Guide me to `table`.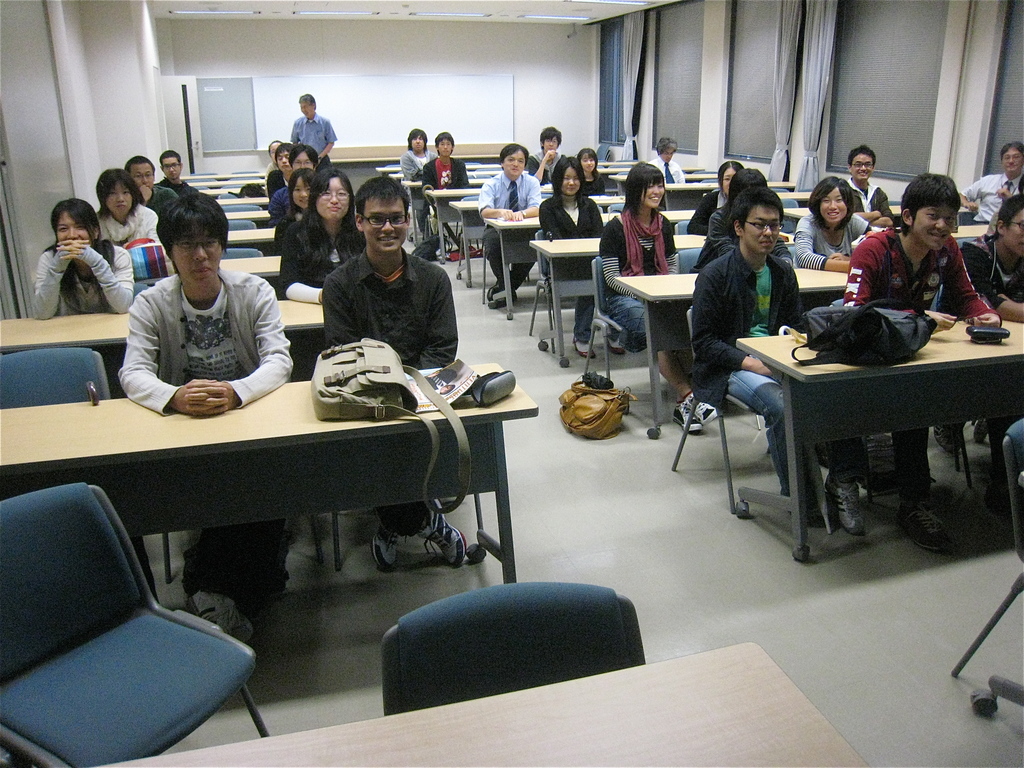
Guidance: (x1=604, y1=170, x2=717, y2=190).
